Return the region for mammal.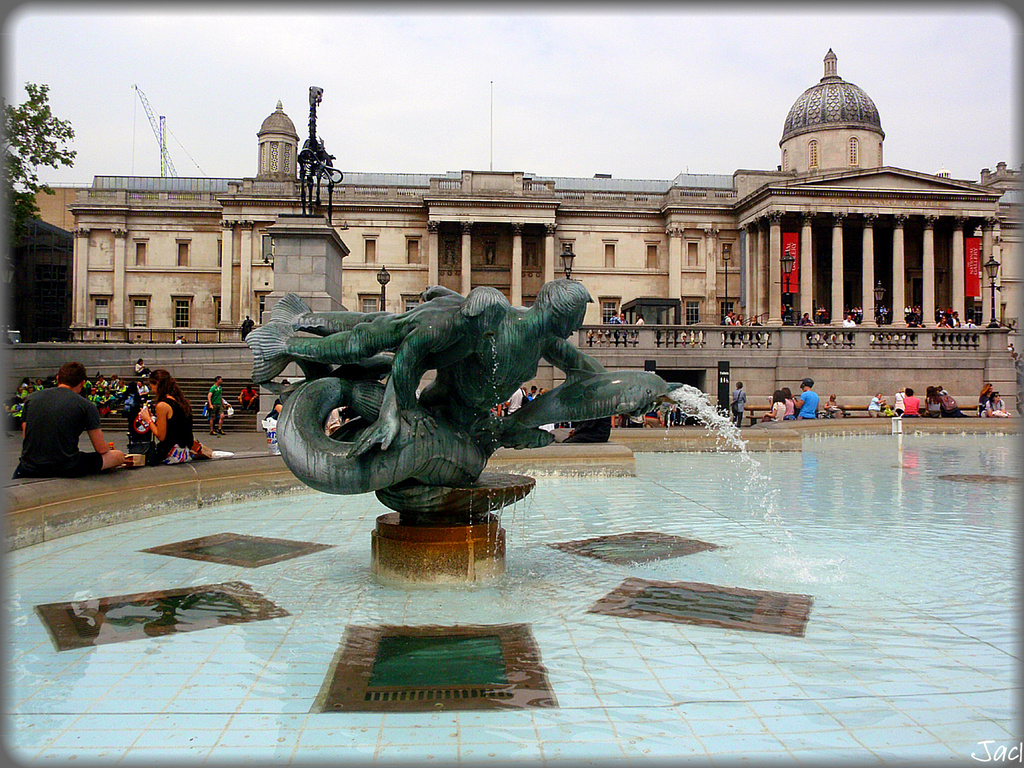
(x1=986, y1=392, x2=1011, y2=418).
